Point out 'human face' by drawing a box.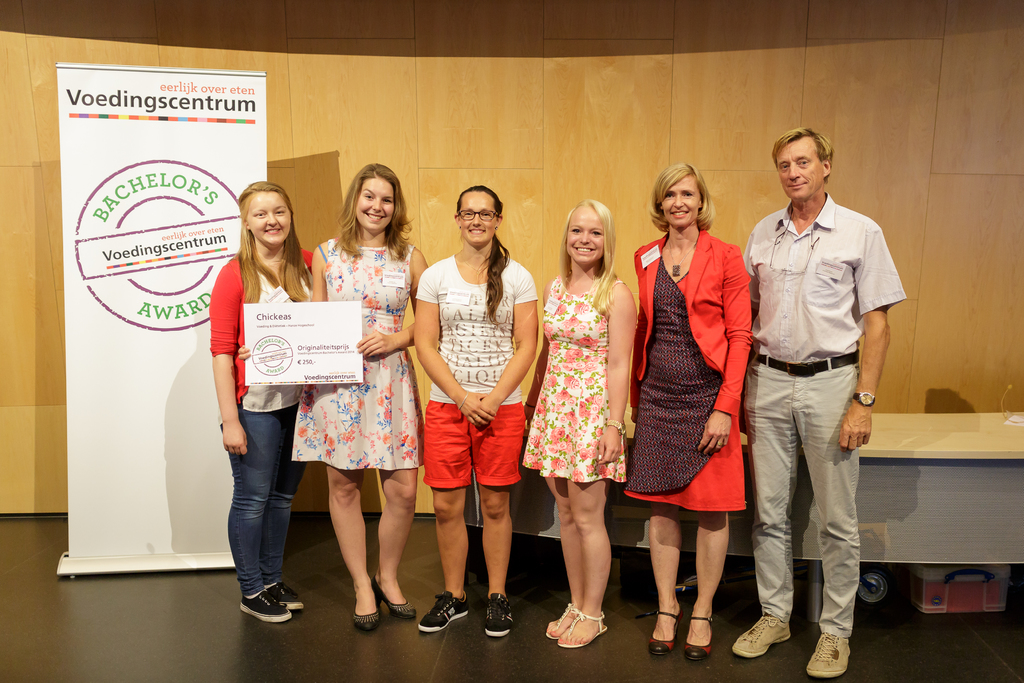
(left=565, top=203, right=606, bottom=262).
